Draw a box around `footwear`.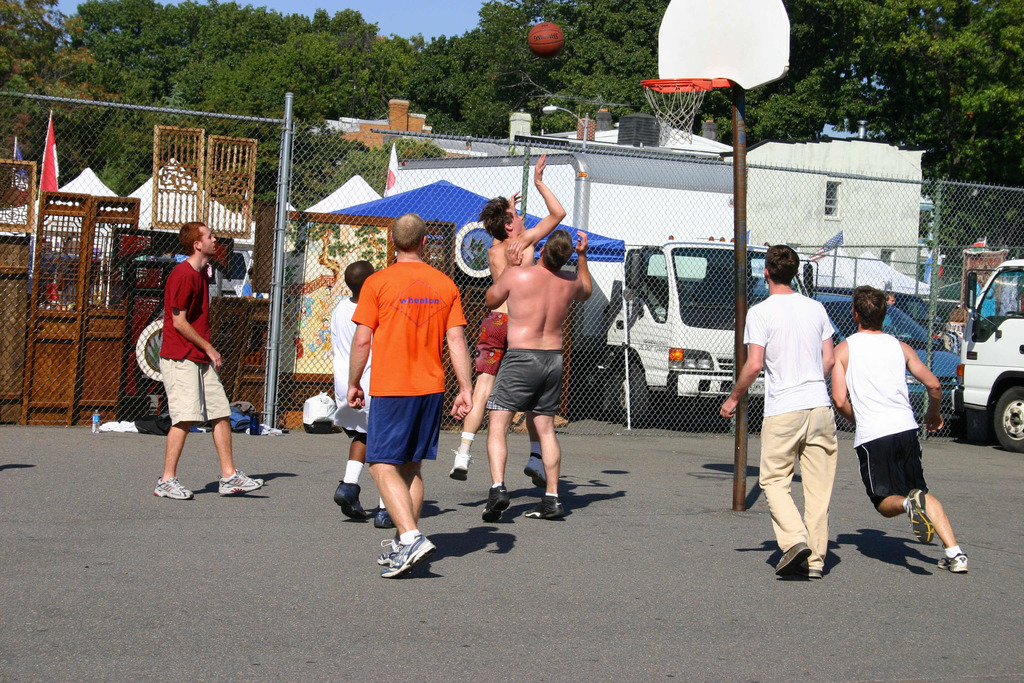
808, 570, 824, 582.
